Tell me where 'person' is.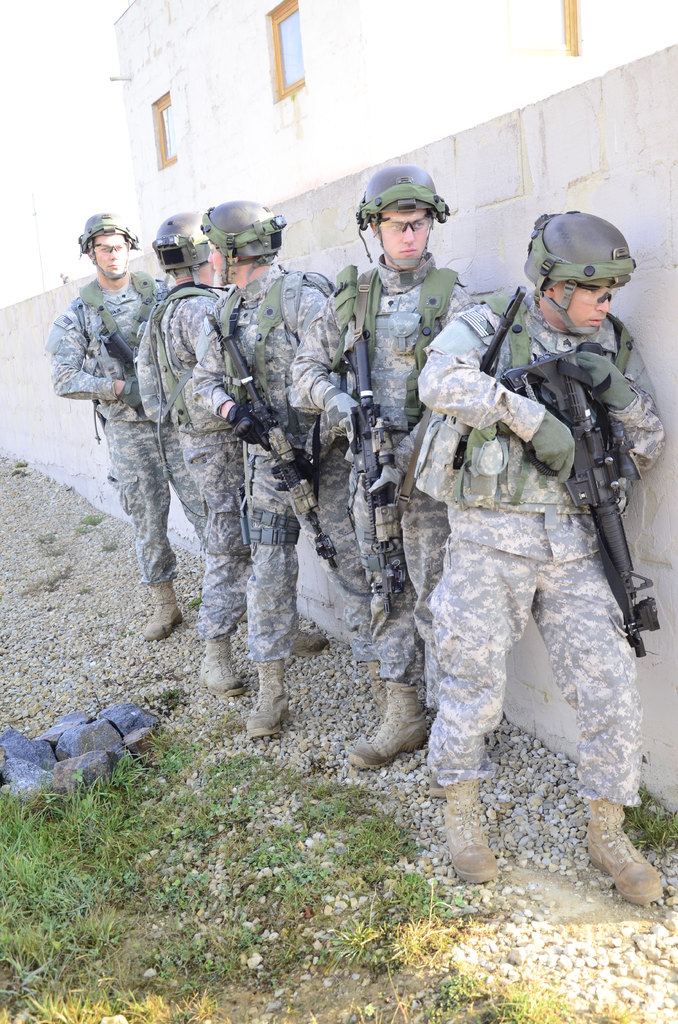
'person' is at [45,211,213,648].
